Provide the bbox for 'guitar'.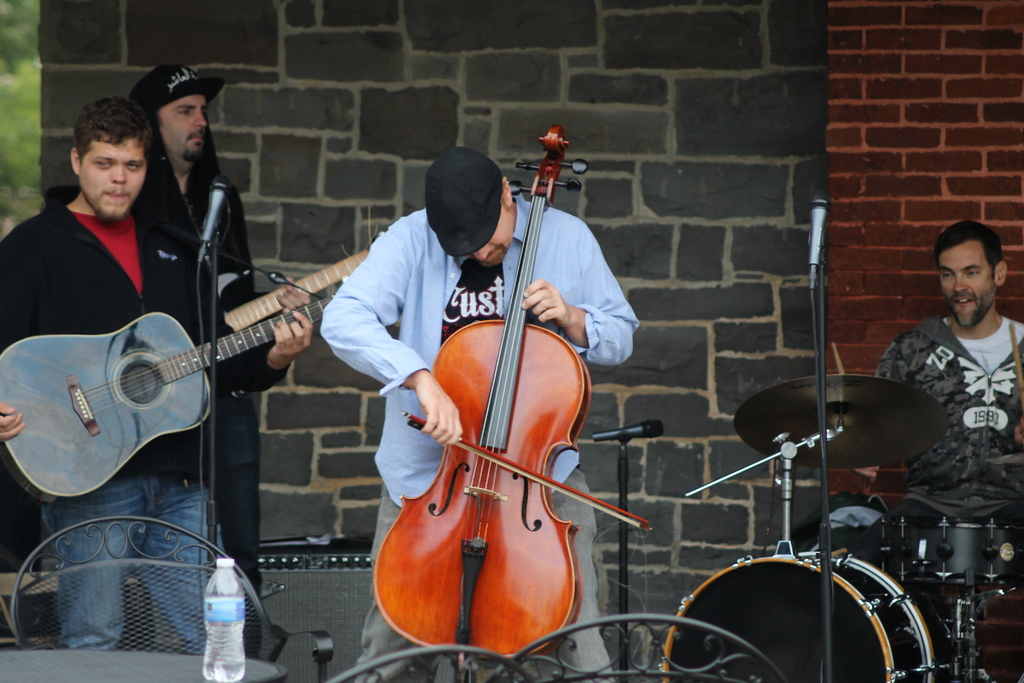
BBox(216, 242, 369, 332).
